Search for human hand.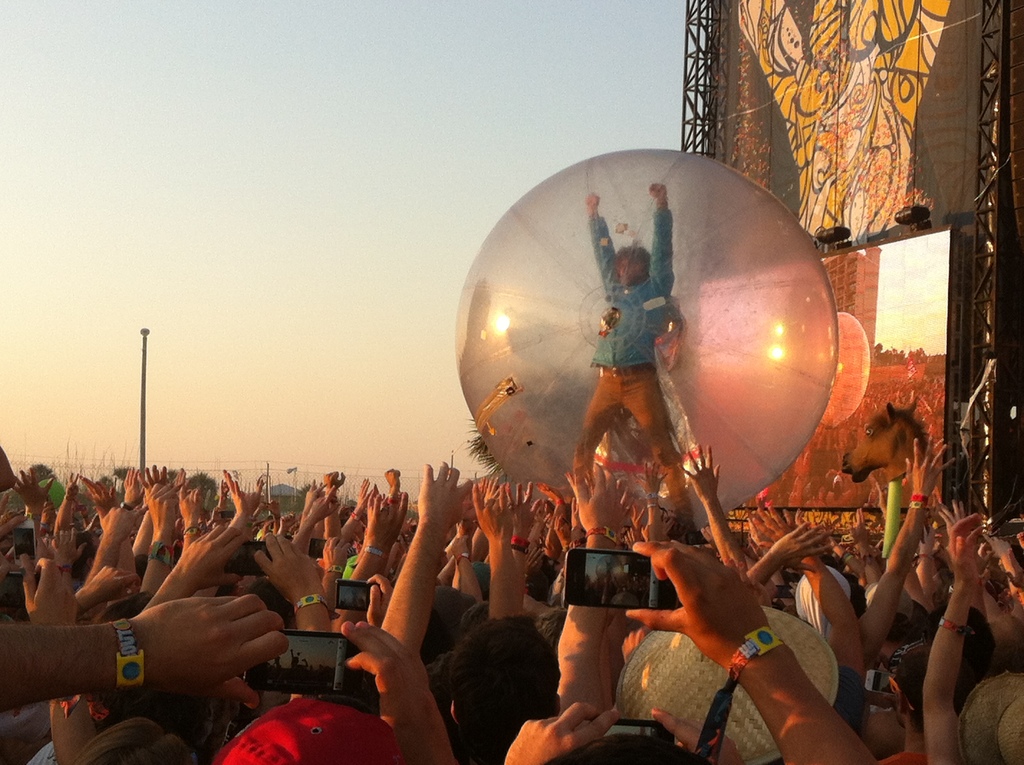
Found at {"left": 142, "top": 480, "right": 184, "bottom": 530}.
